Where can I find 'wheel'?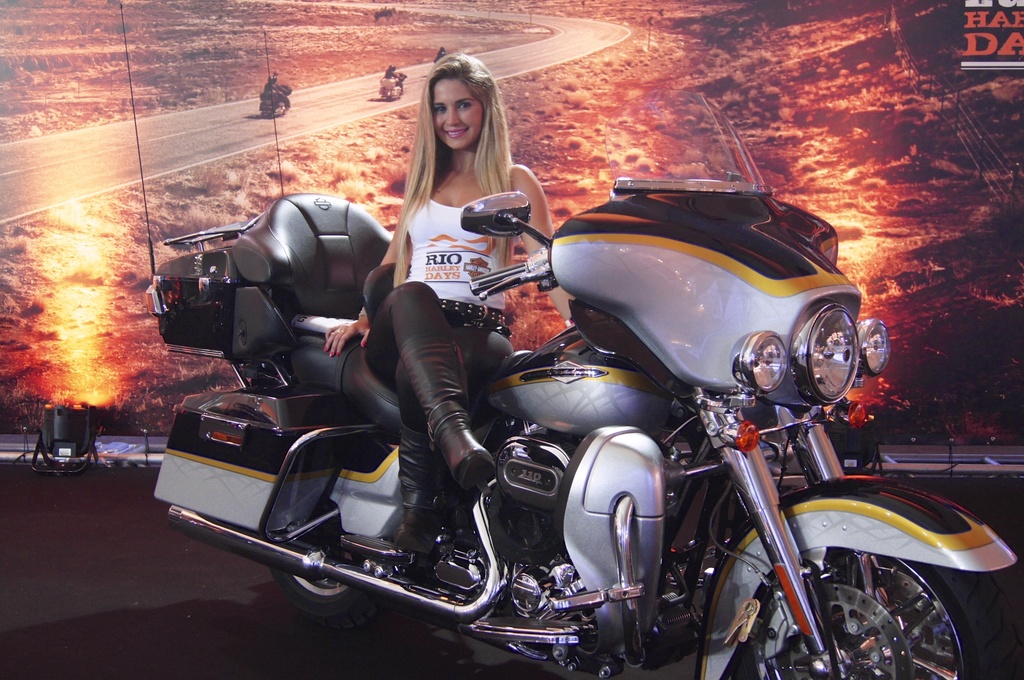
You can find it at <region>718, 521, 1016, 679</region>.
